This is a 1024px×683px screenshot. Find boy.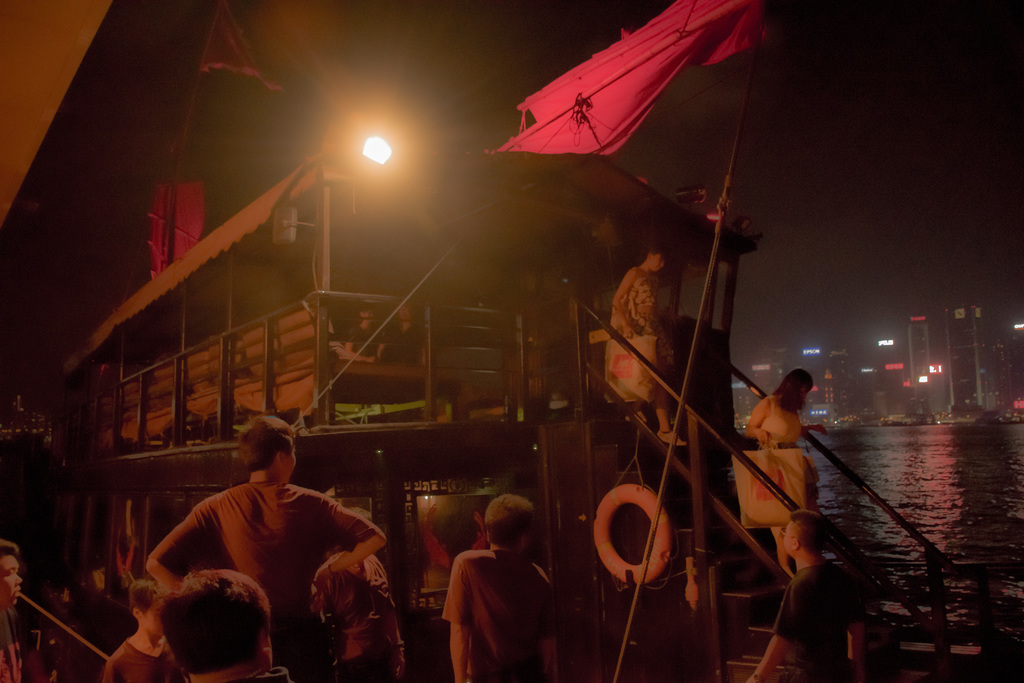
Bounding box: region(149, 425, 390, 680).
